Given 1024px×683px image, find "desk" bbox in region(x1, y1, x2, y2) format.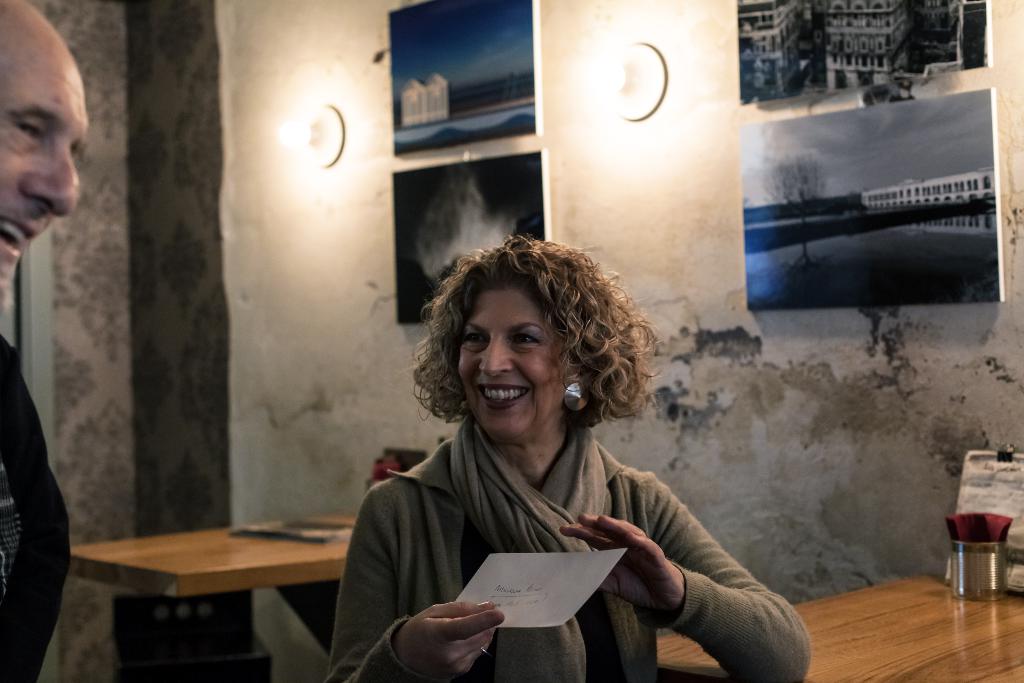
region(44, 515, 404, 671).
